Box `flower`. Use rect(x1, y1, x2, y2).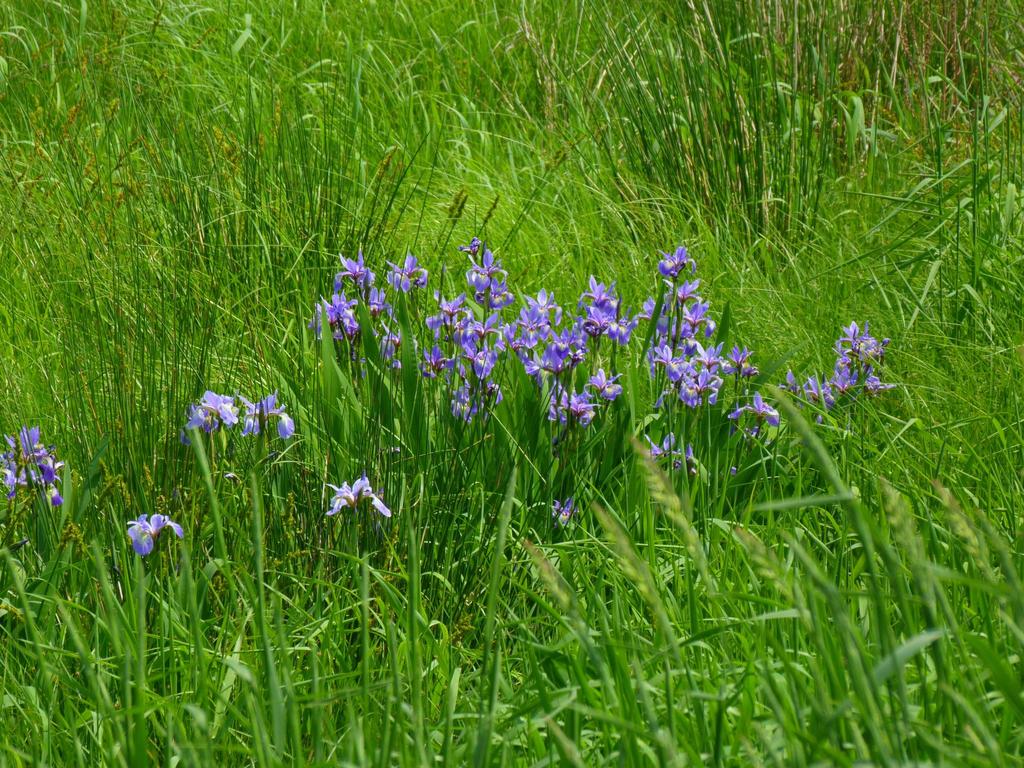
rect(640, 431, 678, 461).
